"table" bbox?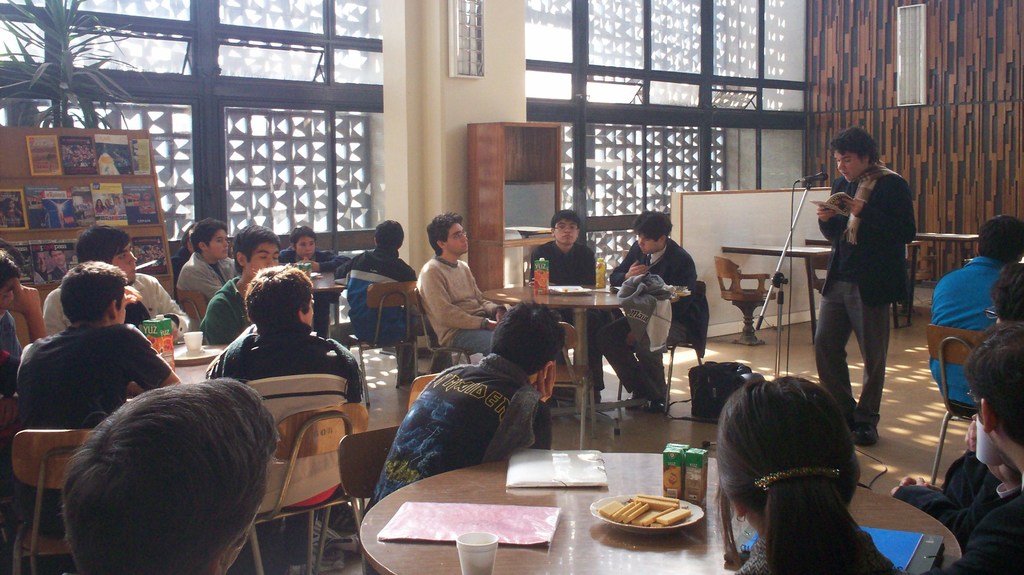
(361,453,966,574)
